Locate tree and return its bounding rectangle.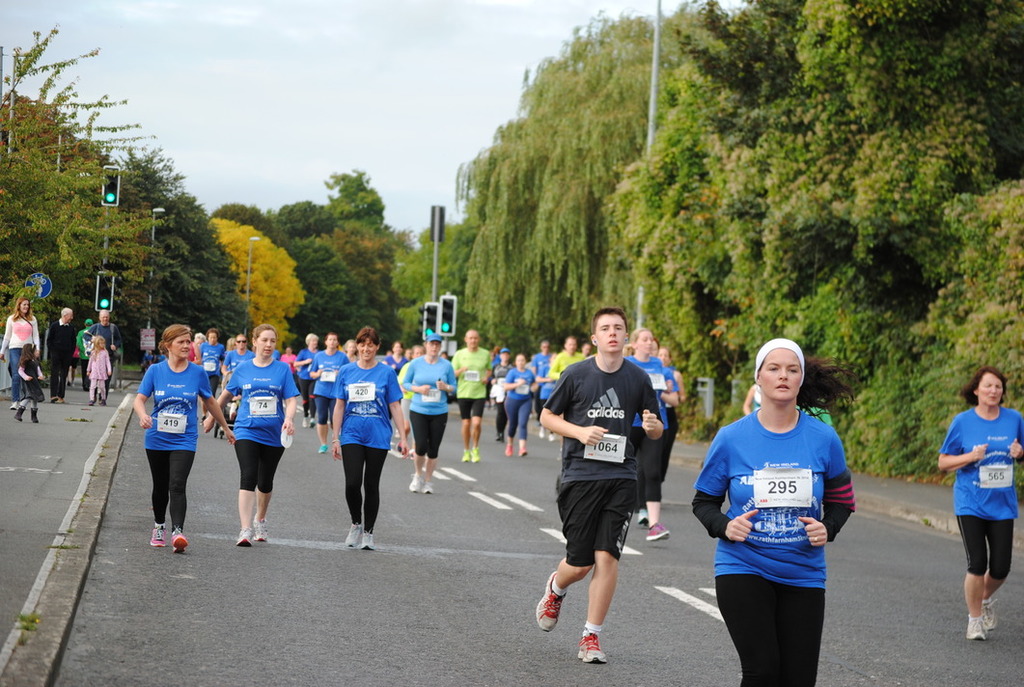
<region>0, 96, 143, 188</region>.
